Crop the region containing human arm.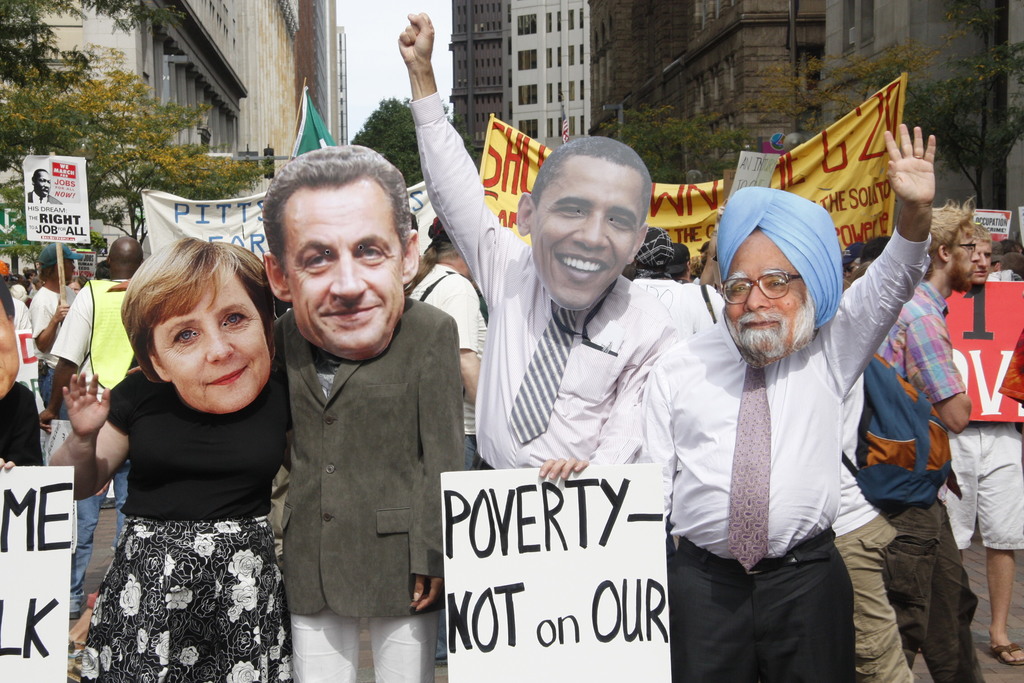
Crop region: 833/115/947/381.
